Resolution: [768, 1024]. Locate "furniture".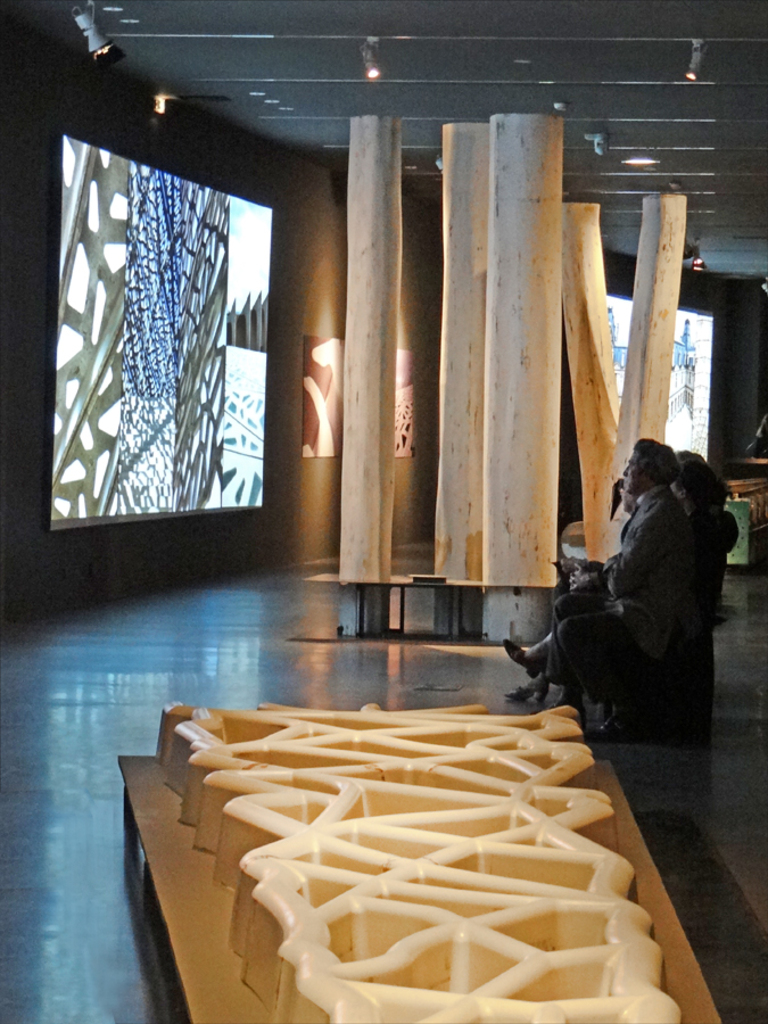
[left=626, top=633, right=718, bottom=740].
